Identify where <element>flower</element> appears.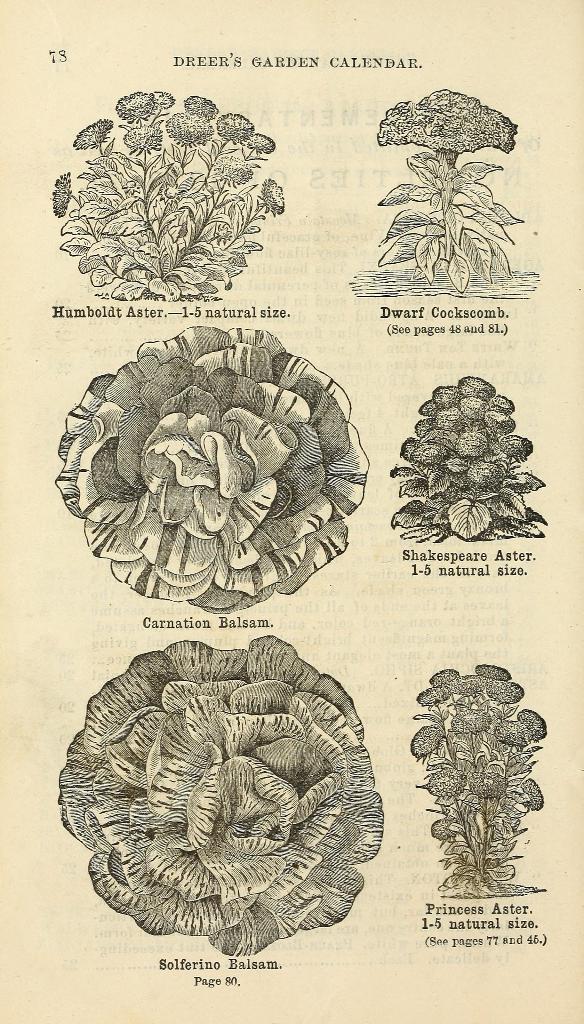
Appears at <box>260,175,281,218</box>.
